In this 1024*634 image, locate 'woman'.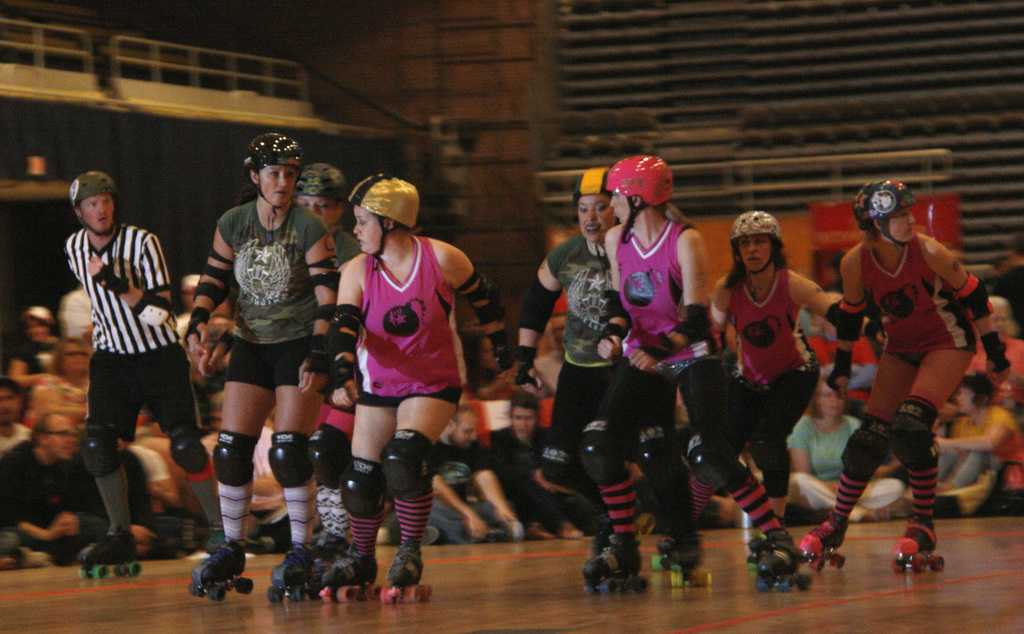
Bounding box: [x1=43, y1=329, x2=97, y2=392].
